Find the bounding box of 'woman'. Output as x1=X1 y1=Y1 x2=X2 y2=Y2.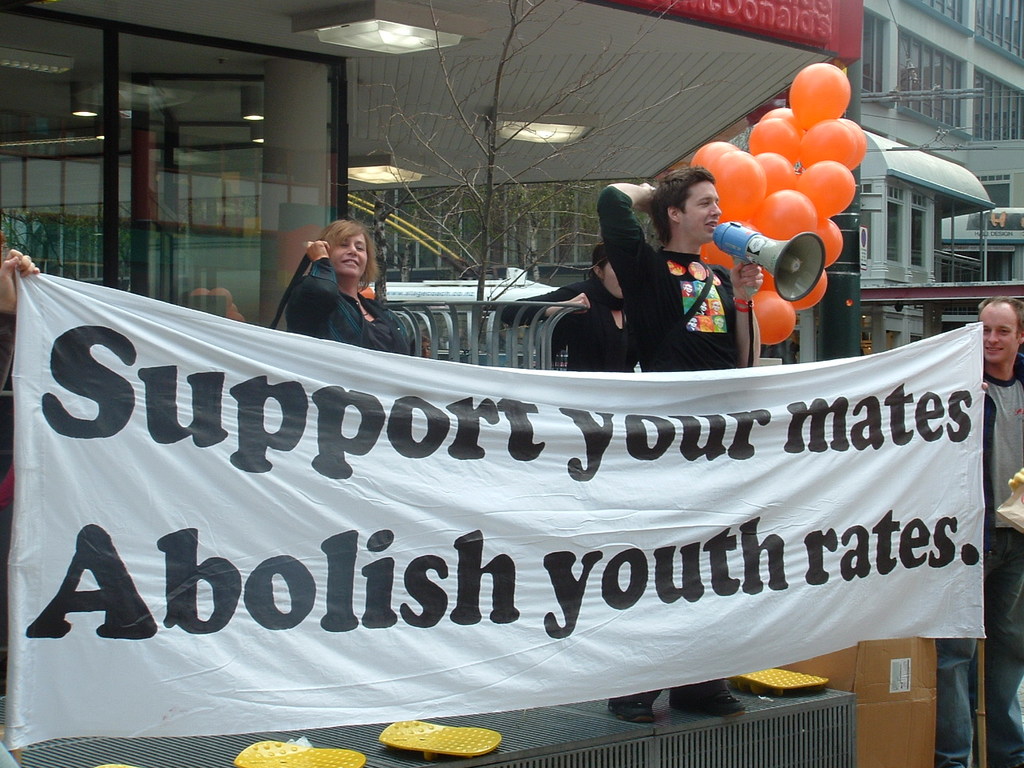
x1=263 y1=207 x2=398 y2=354.
